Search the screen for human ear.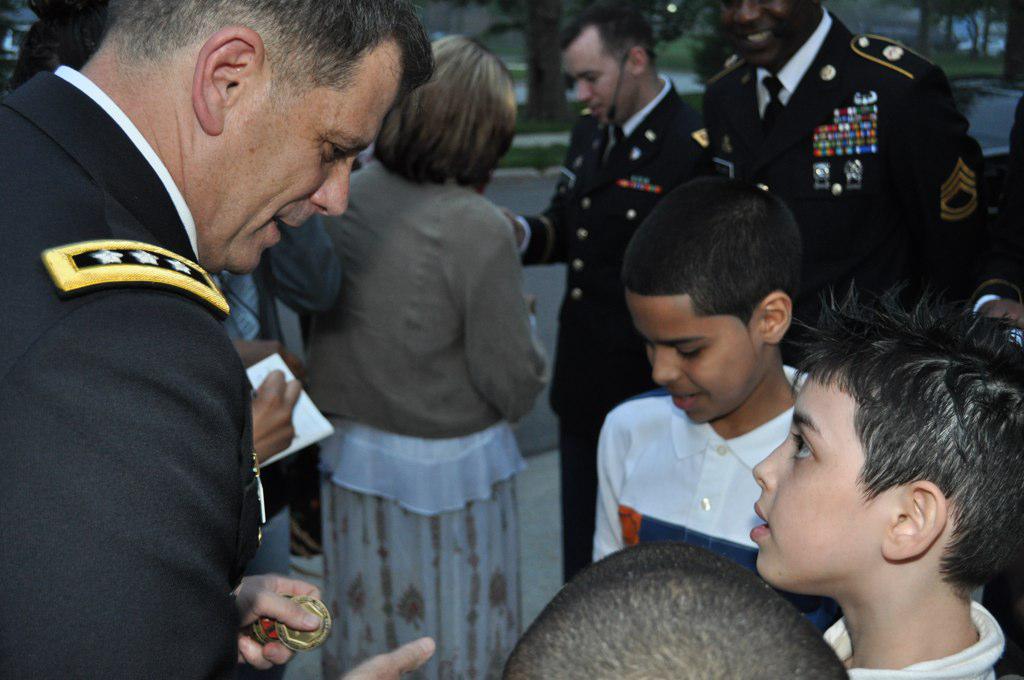
Found at <box>192,24,267,135</box>.
